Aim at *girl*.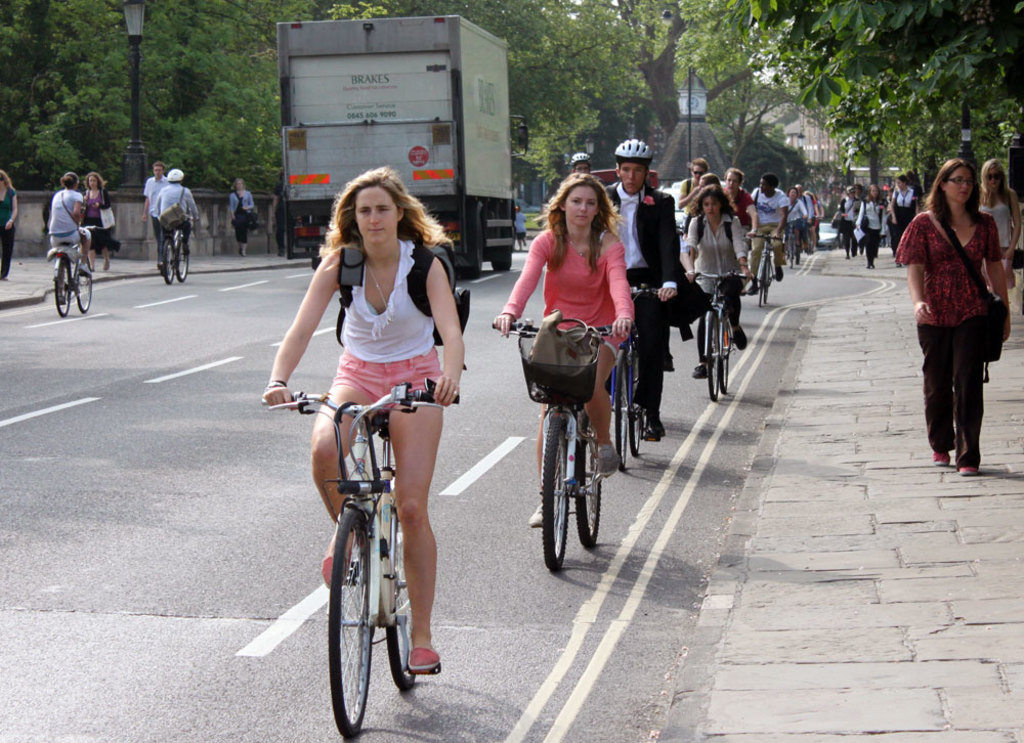
Aimed at rect(78, 168, 129, 269).
